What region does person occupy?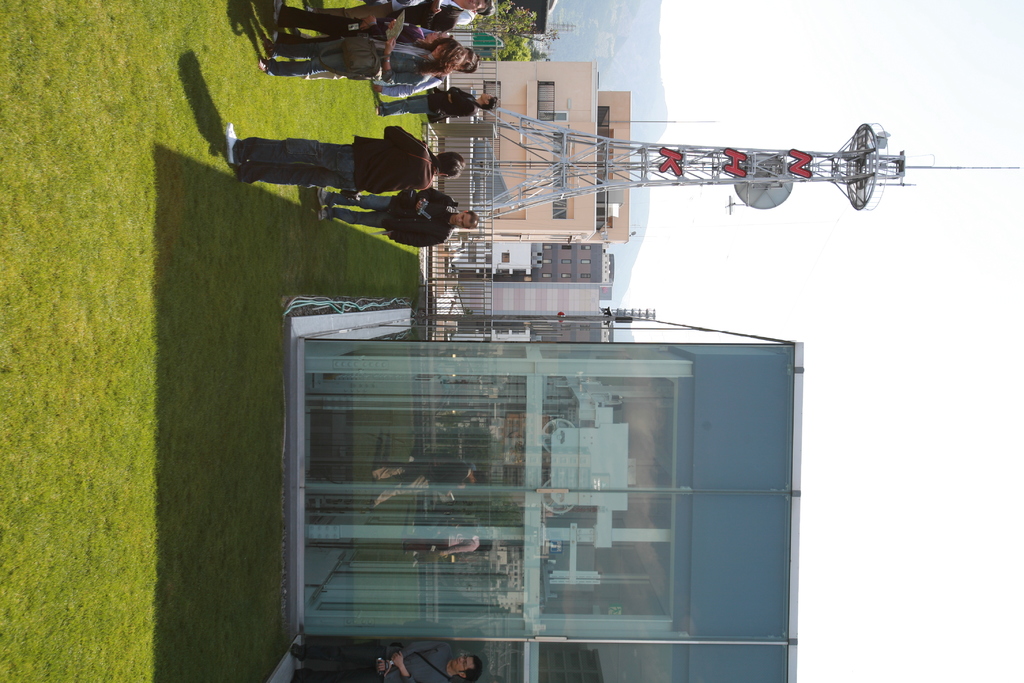
(285, 637, 481, 682).
